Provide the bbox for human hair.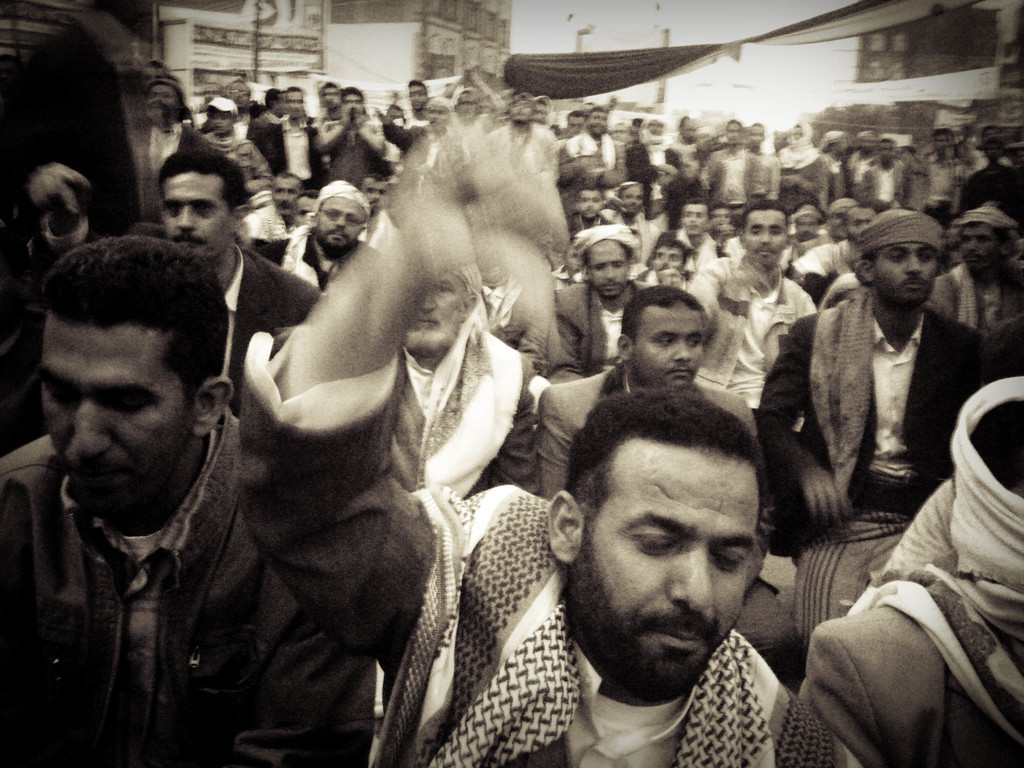
{"left": 558, "top": 388, "right": 769, "bottom": 504}.
